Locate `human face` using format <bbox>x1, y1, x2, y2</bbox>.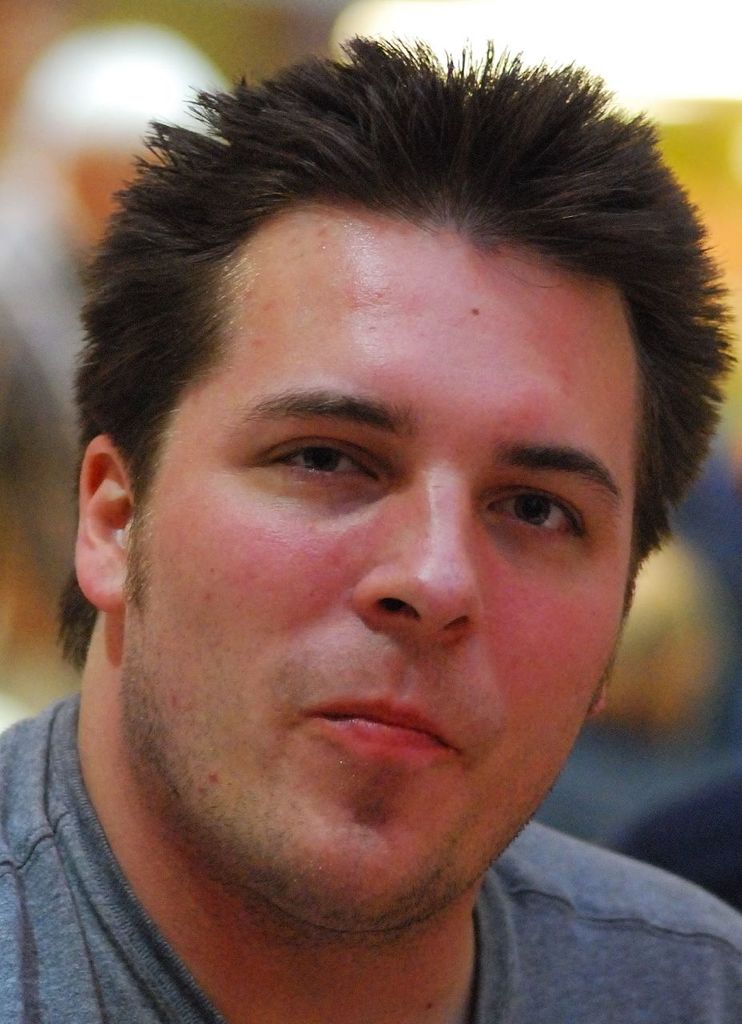
<bbox>122, 203, 641, 914</bbox>.
